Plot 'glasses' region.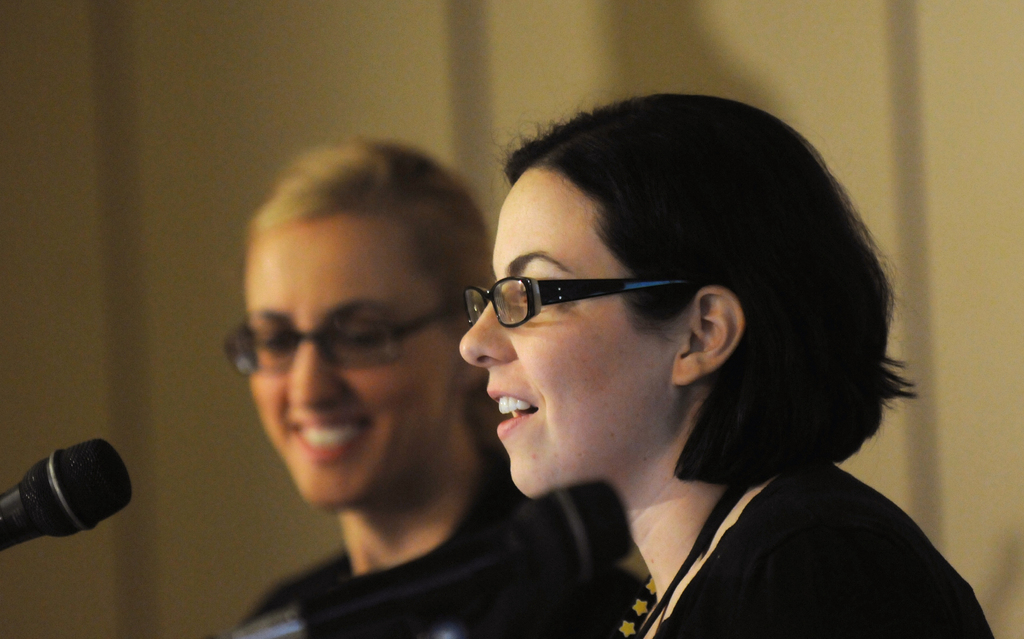
Plotted at 221:314:451:376.
